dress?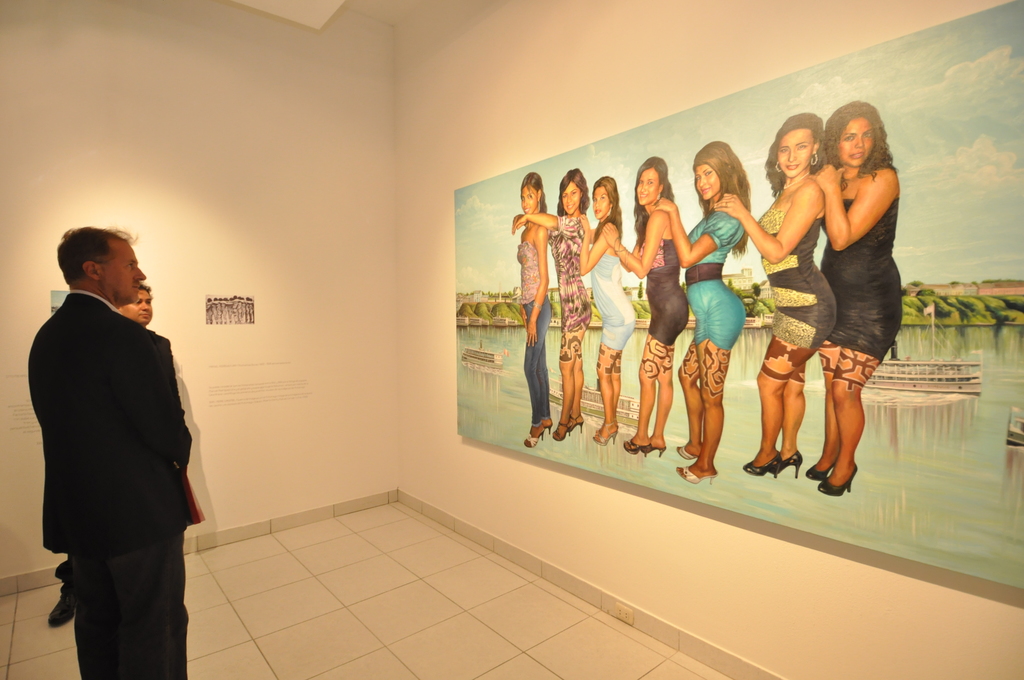
{"x1": 545, "y1": 214, "x2": 592, "y2": 328}
